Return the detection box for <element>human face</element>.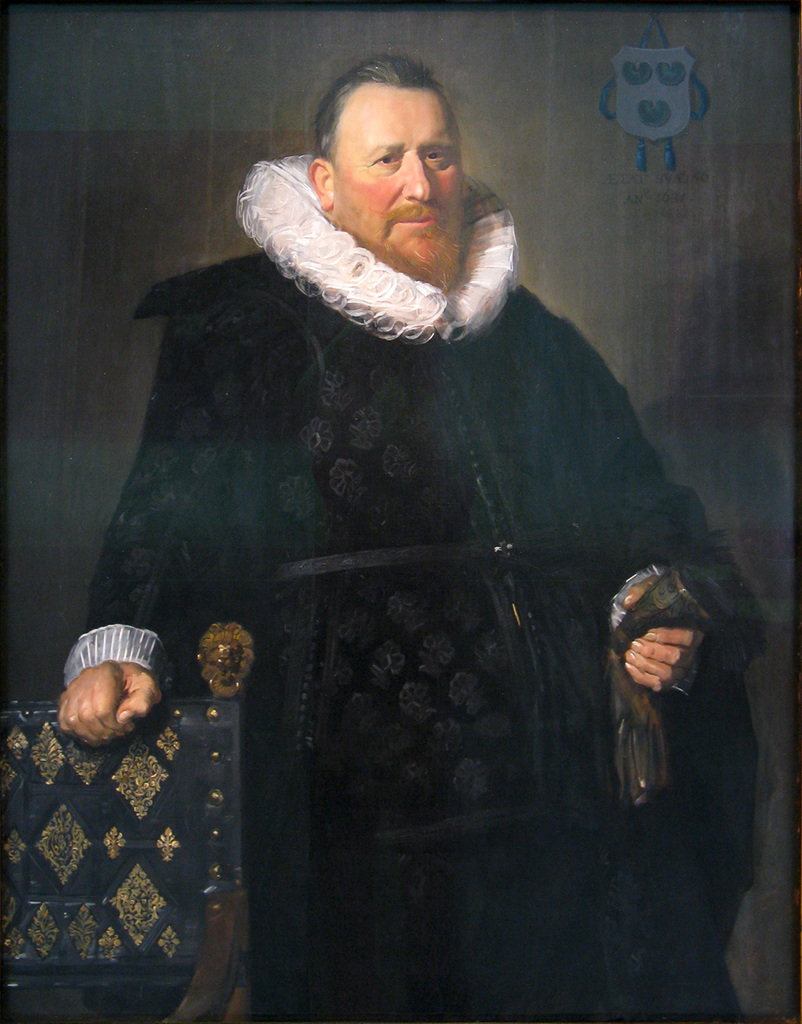
<bbox>333, 89, 465, 282</bbox>.
